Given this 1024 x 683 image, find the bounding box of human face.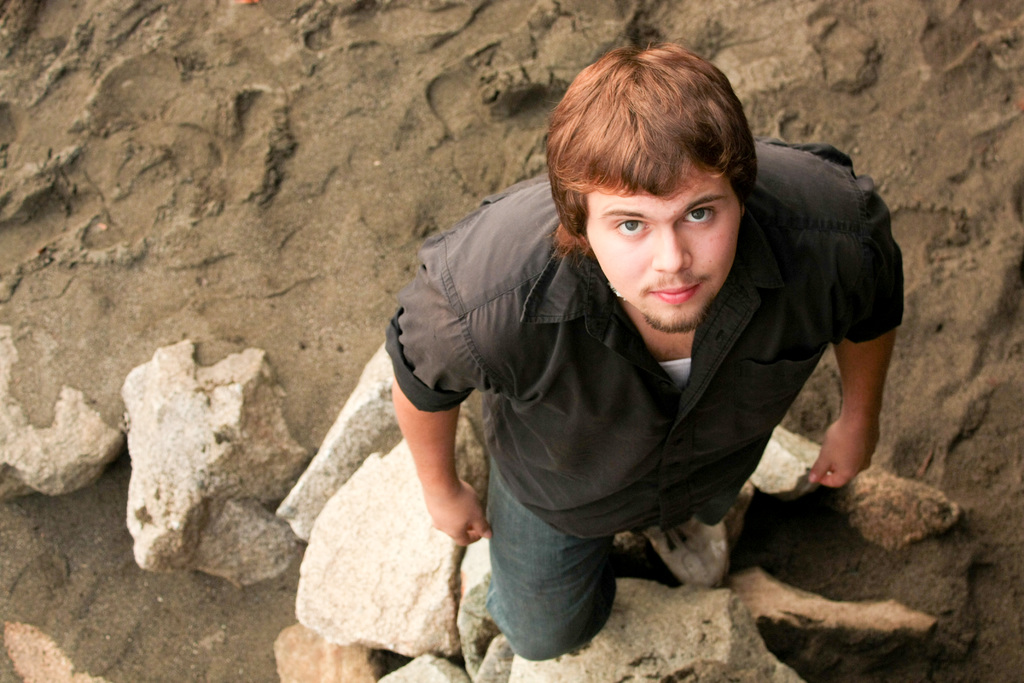
bbox(586, 152, 745, 336).
